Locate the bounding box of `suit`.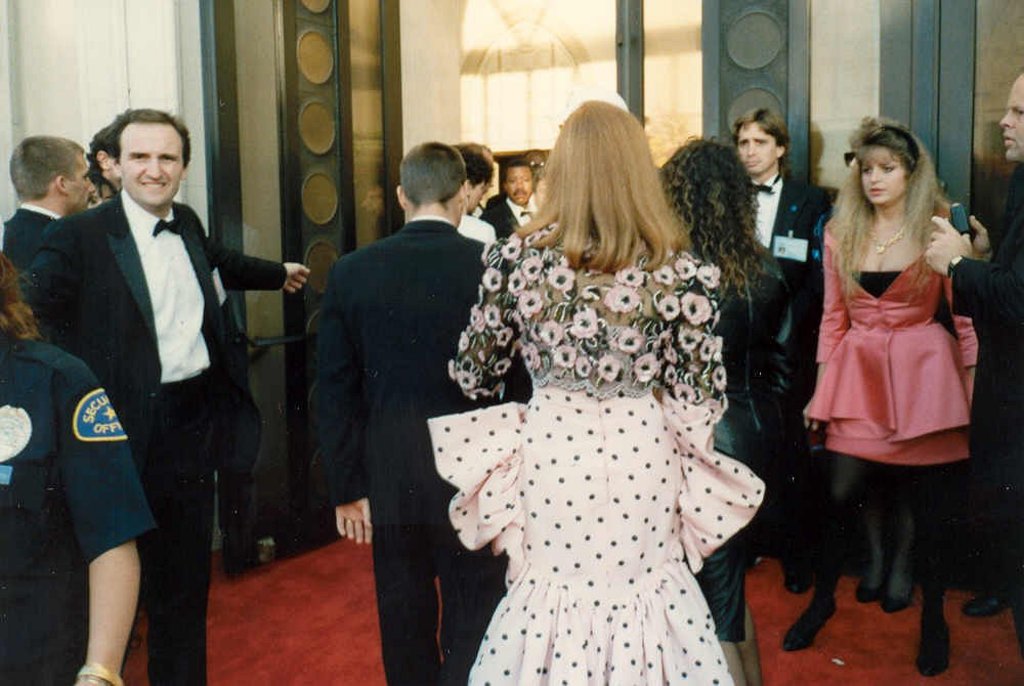
Bounding box: (9,180,288,685).
